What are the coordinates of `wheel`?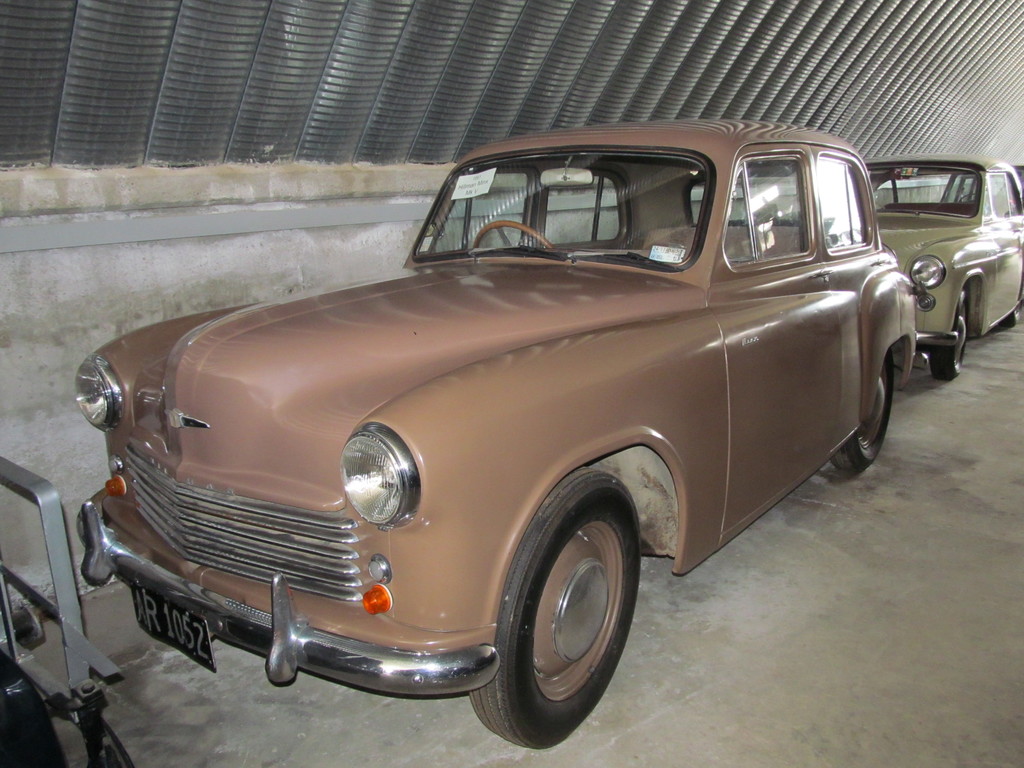
Rect(998, 304, 1021, 326).
